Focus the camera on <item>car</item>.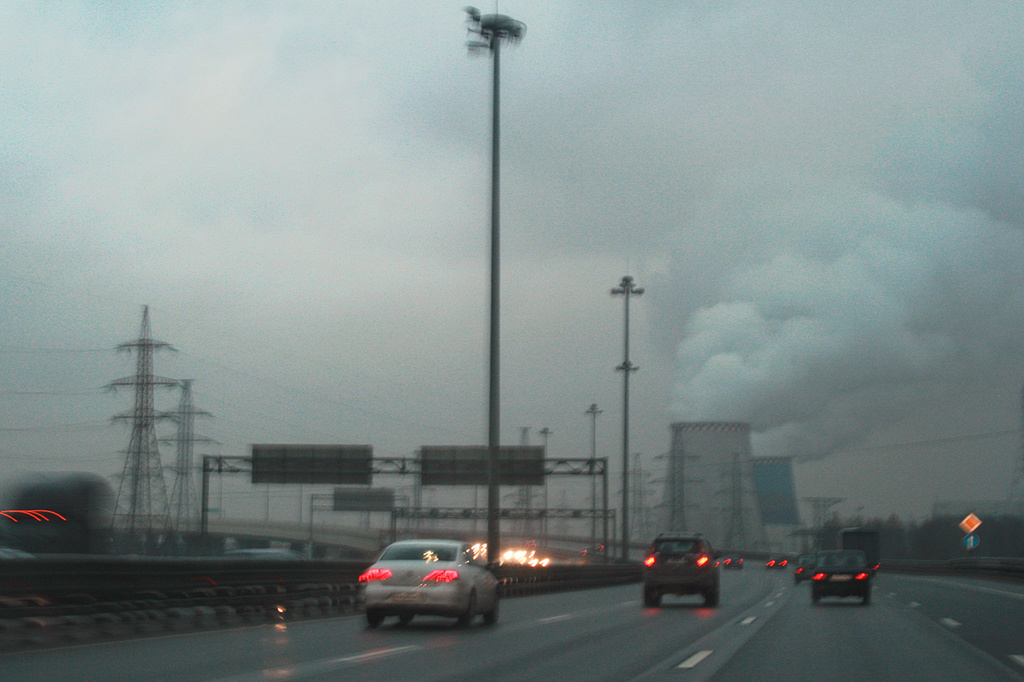
Focus region: box=[350, 553, 497, 634].
